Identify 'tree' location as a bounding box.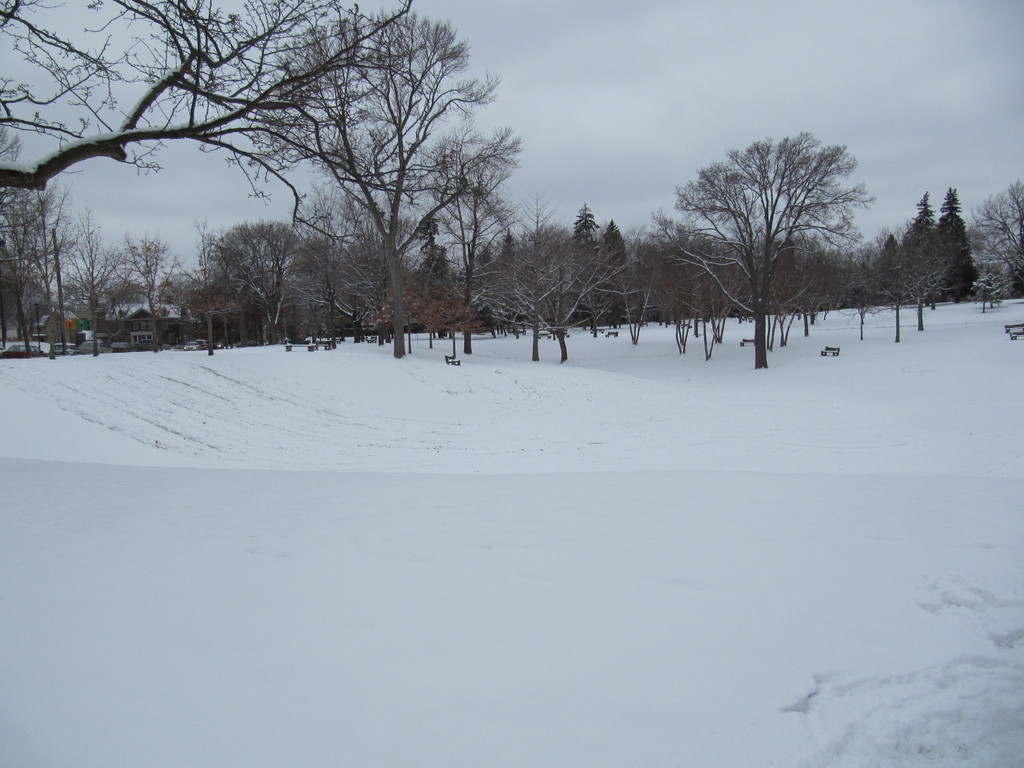
bbox=[486, 198, 568, 362].
